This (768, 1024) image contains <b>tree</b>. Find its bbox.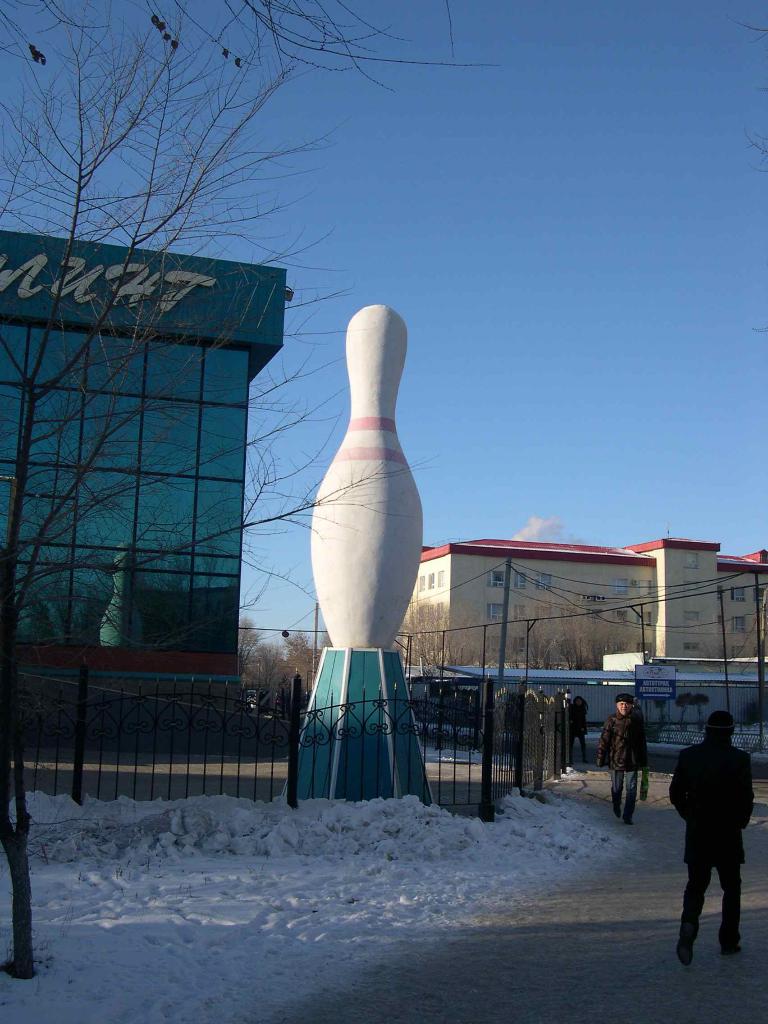
bbox=[0, 0, 502, 969].
